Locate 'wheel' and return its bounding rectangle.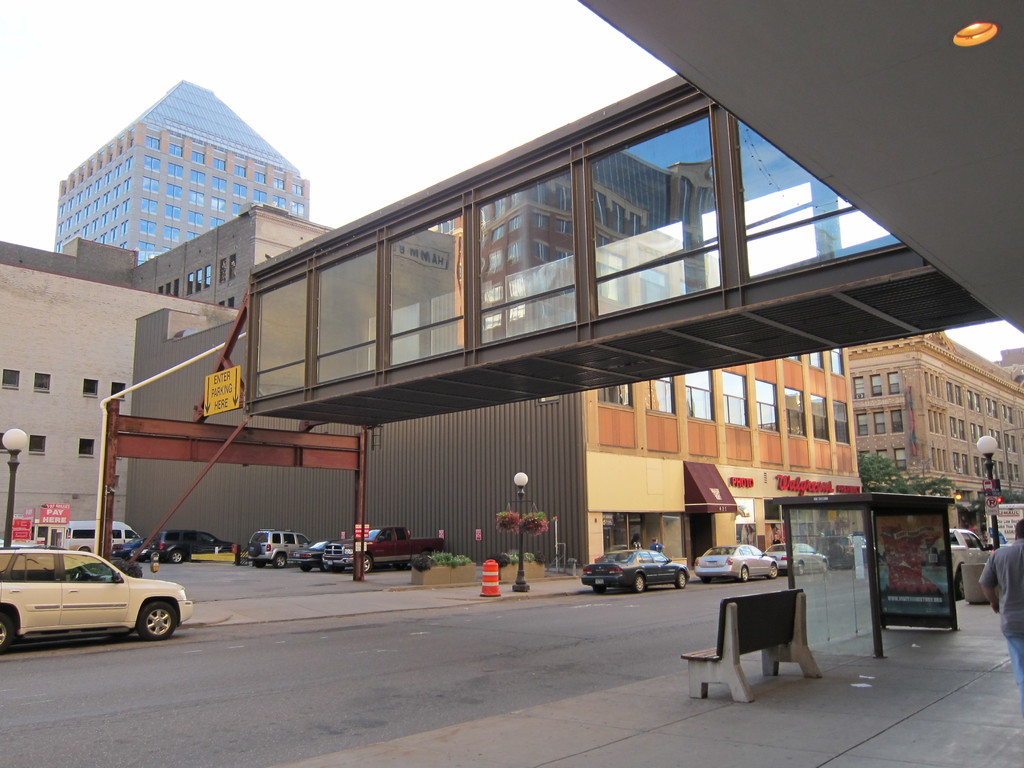
<region>742, 563, 742, 575</region>.
